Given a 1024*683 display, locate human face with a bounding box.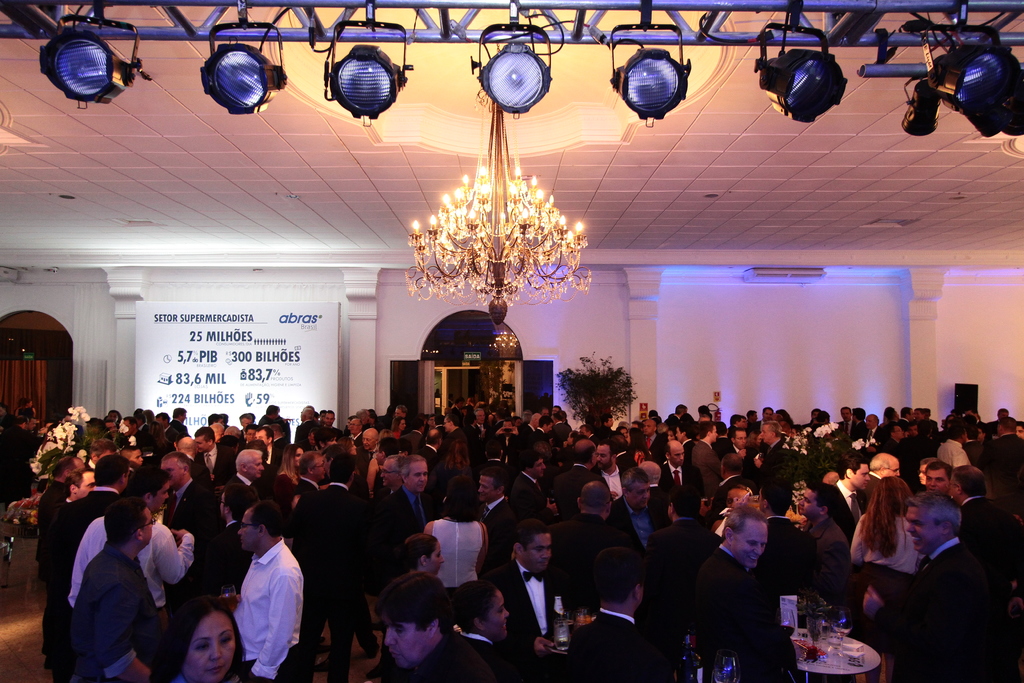
Located: 247/457/263/483.
